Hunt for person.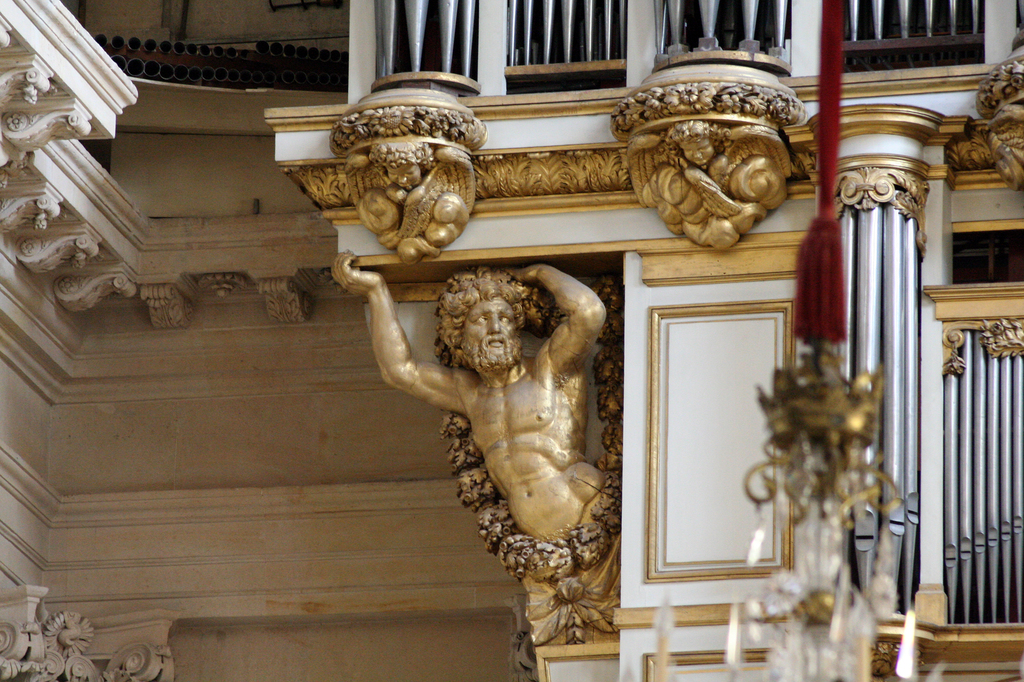
Hunted down at locate(332, 244, 634, 681).
